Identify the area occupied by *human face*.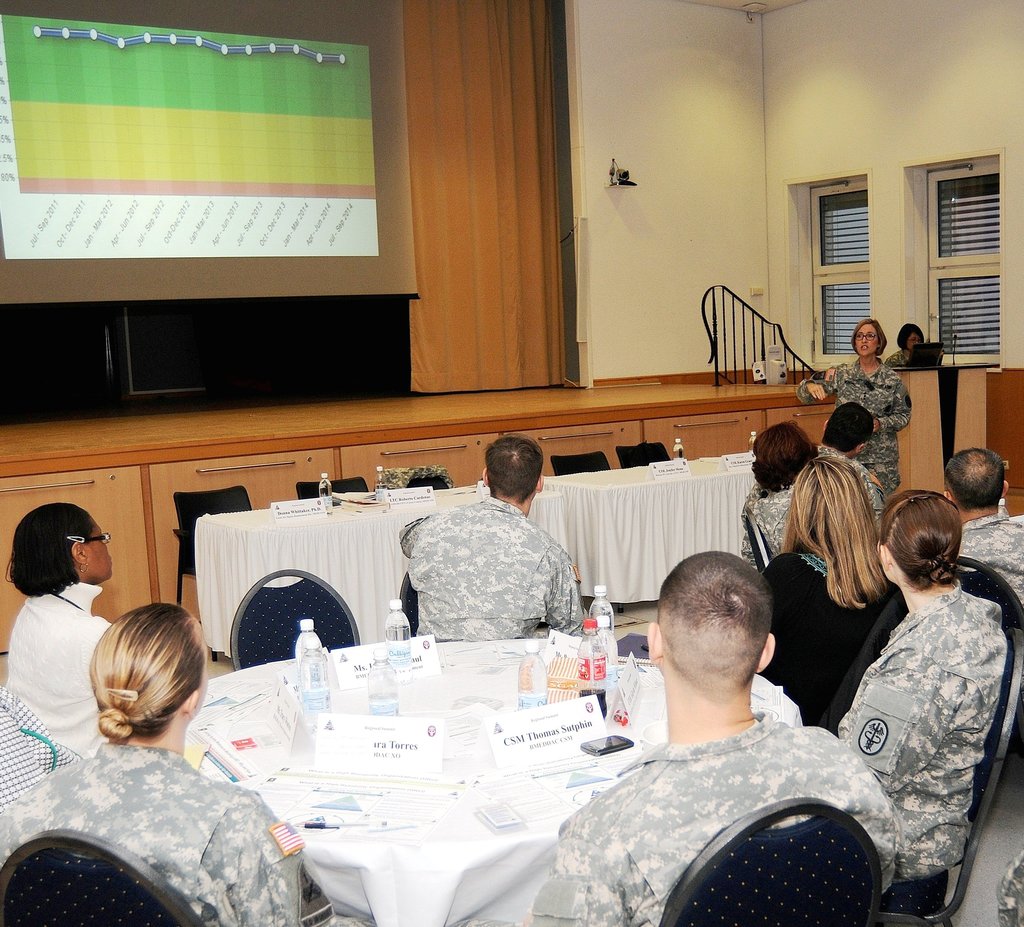
Area: 87 526 111 579.
